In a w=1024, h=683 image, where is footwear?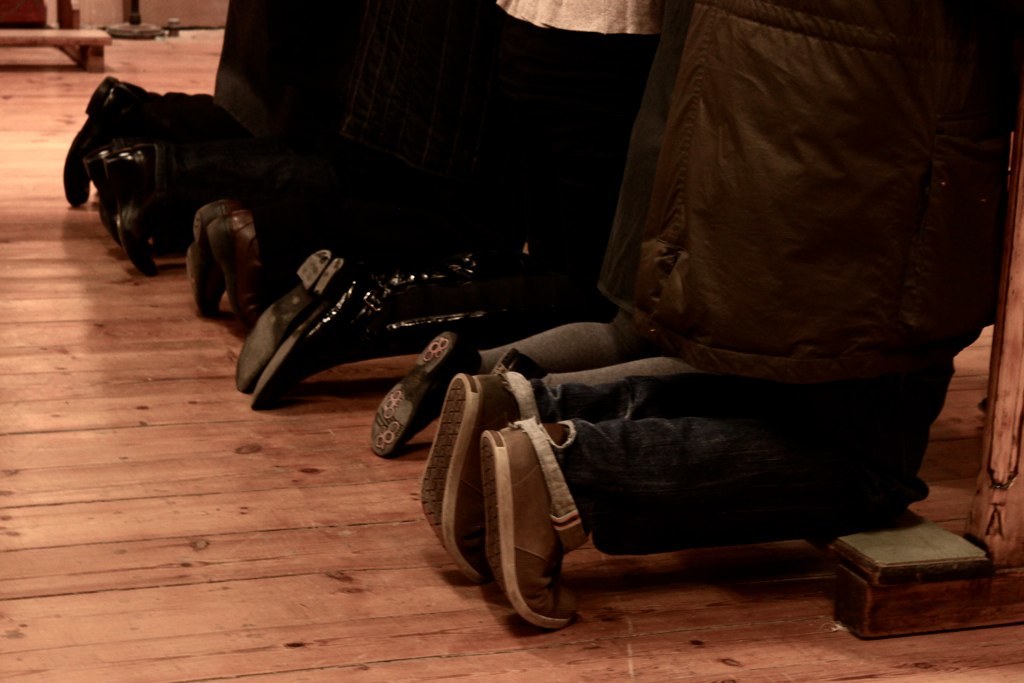
[x1=486, y1=414, x2=579, y2=629].
